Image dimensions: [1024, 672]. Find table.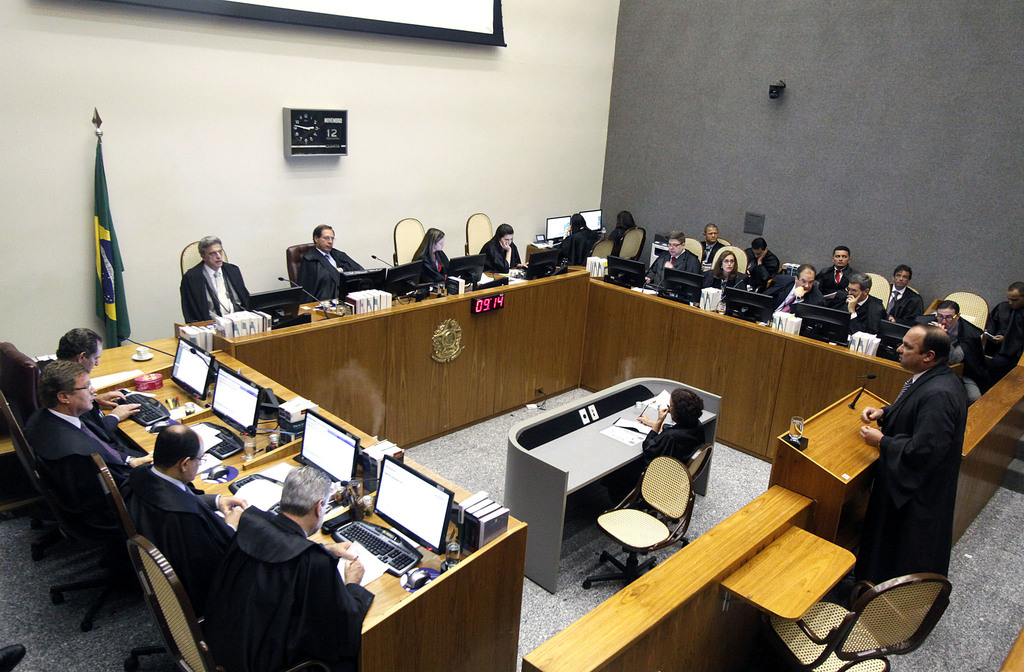
[31,332,529,671].
